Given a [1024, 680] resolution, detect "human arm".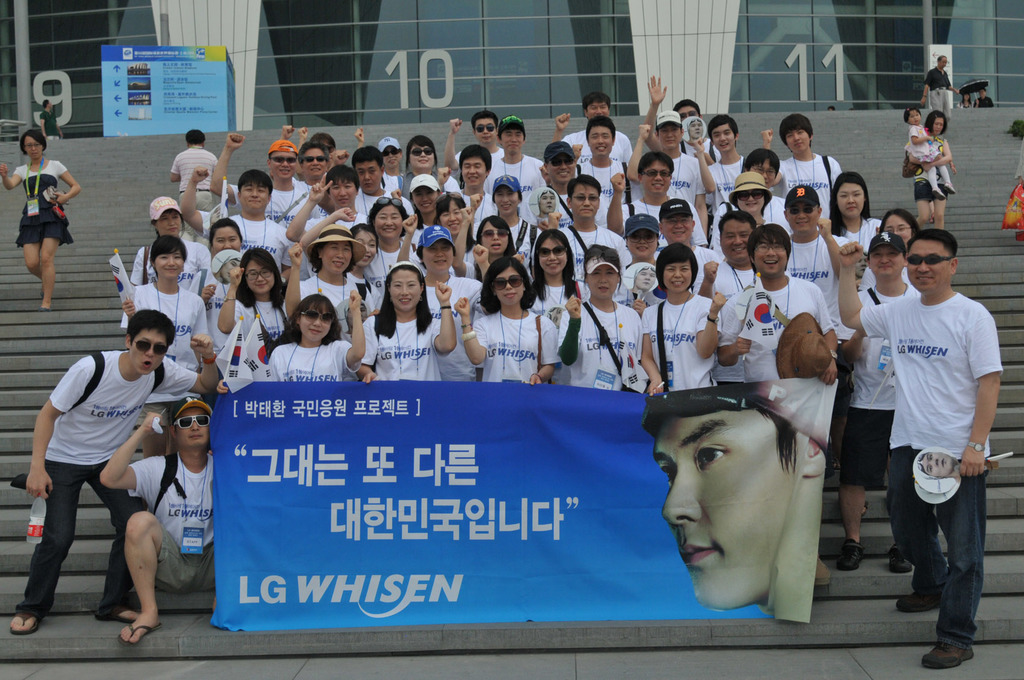
430,284,458,355.
